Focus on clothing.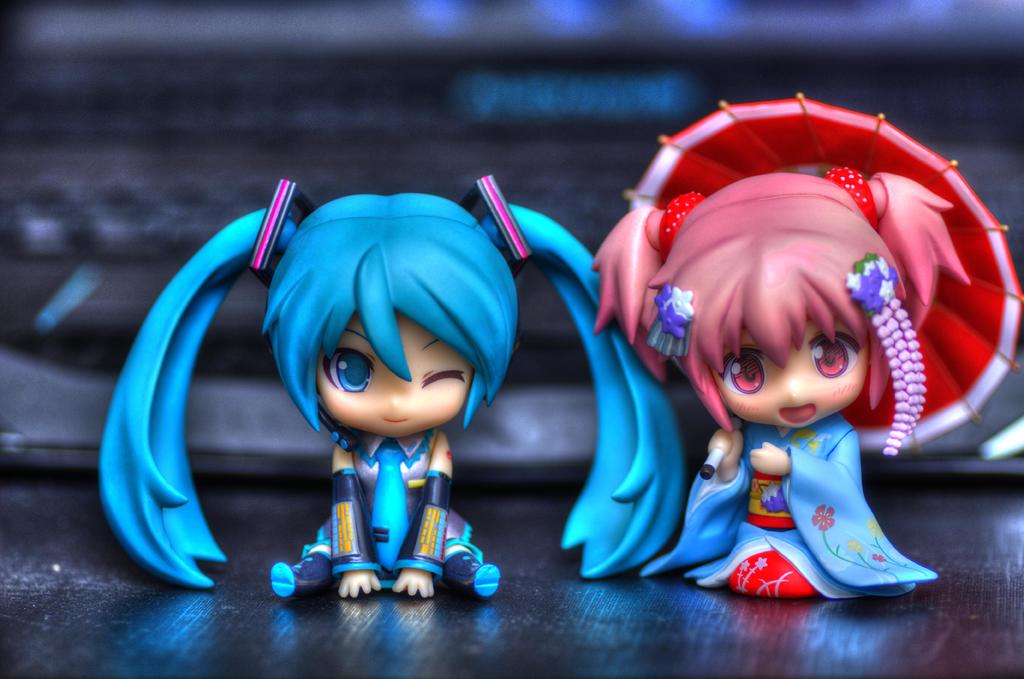
Focused at 645/404/932/626.
